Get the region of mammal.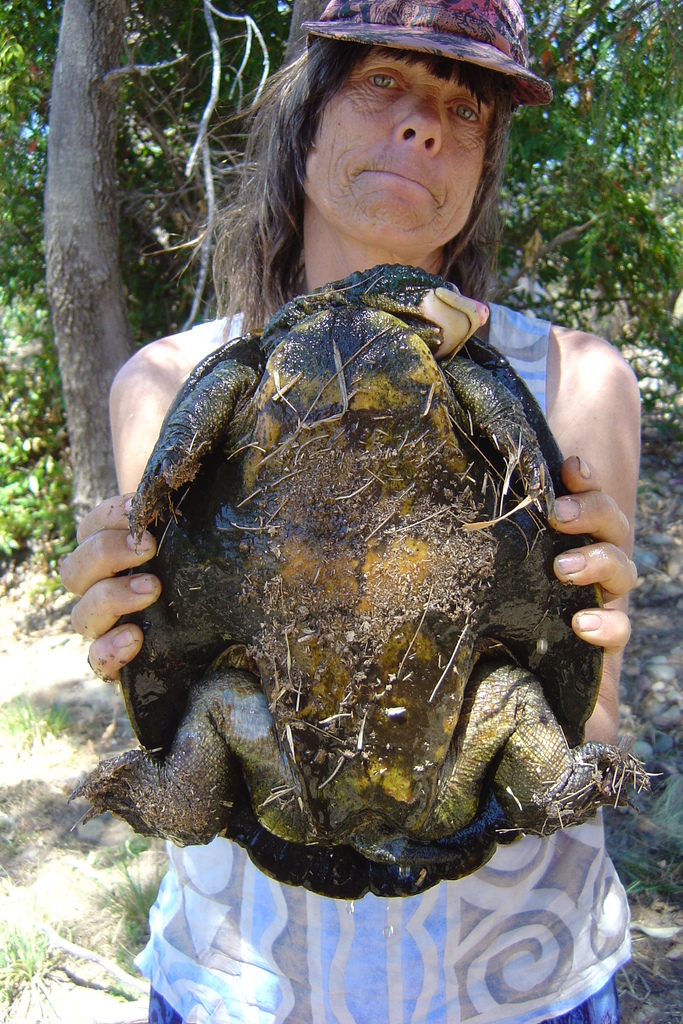
42 131 634 981.
